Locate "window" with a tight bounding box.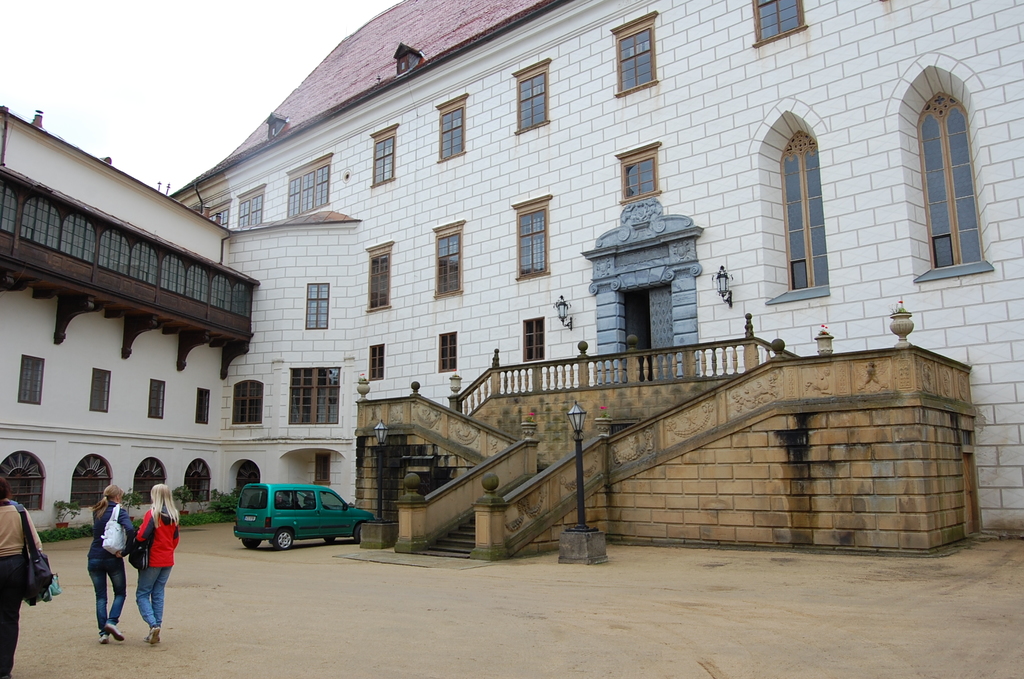
(287,364,341,423).
